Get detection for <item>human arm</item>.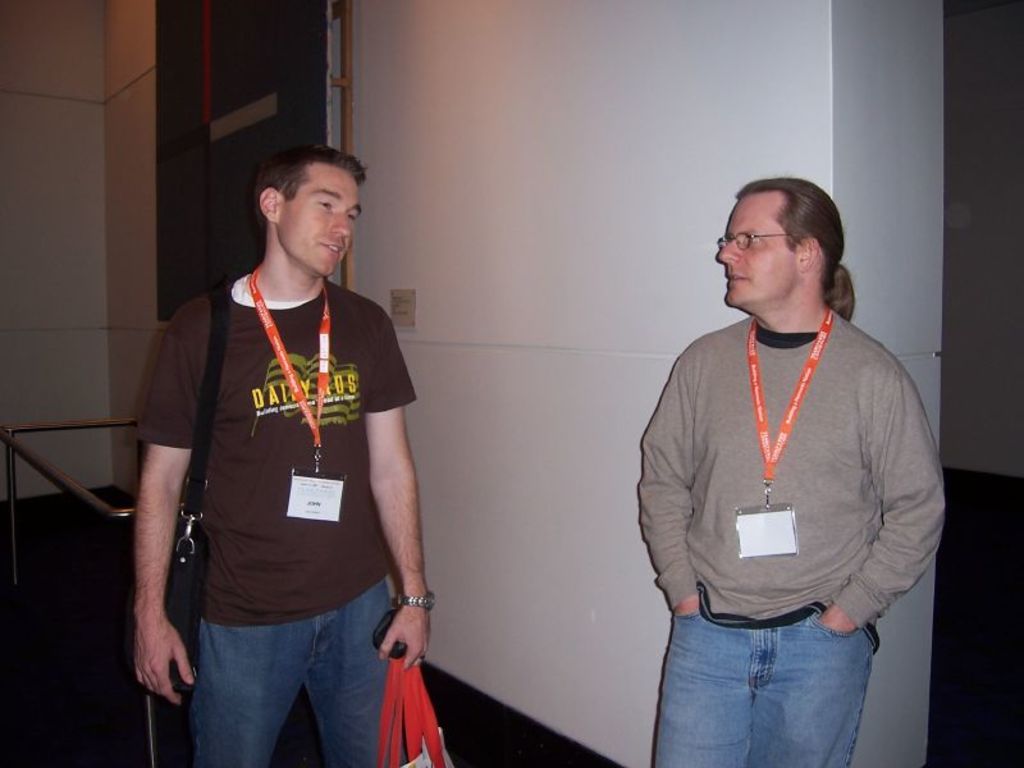
Detection: 108,343,191,739.
